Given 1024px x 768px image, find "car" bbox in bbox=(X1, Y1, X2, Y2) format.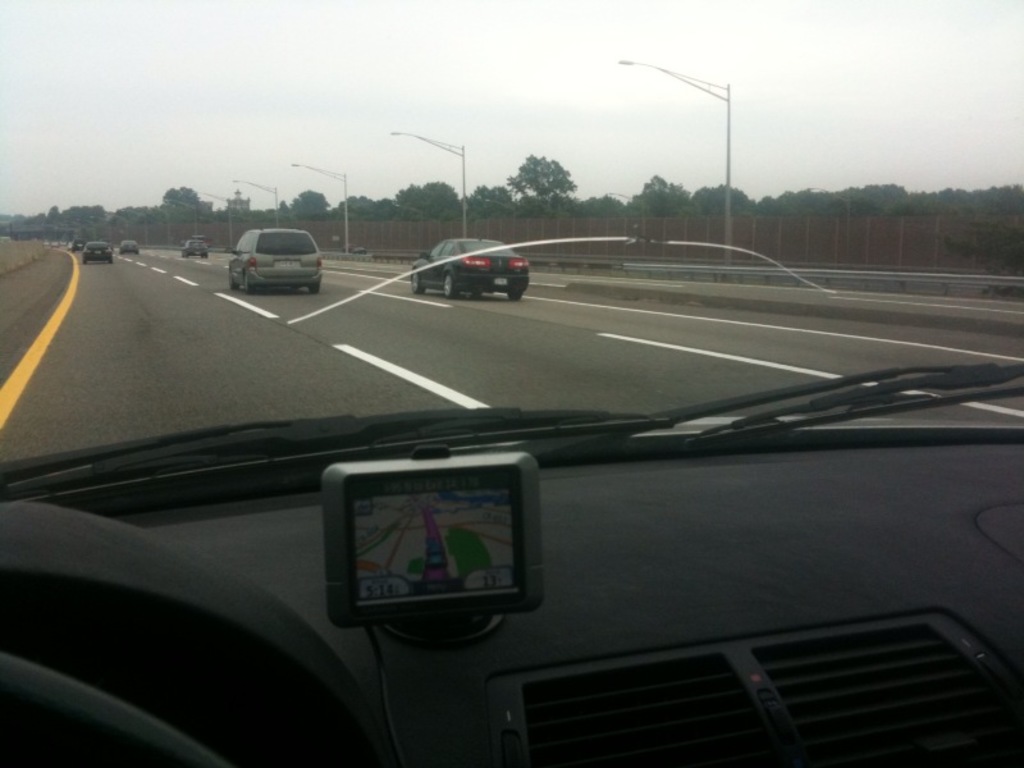
bbox=(177, 239, 207, 259).
